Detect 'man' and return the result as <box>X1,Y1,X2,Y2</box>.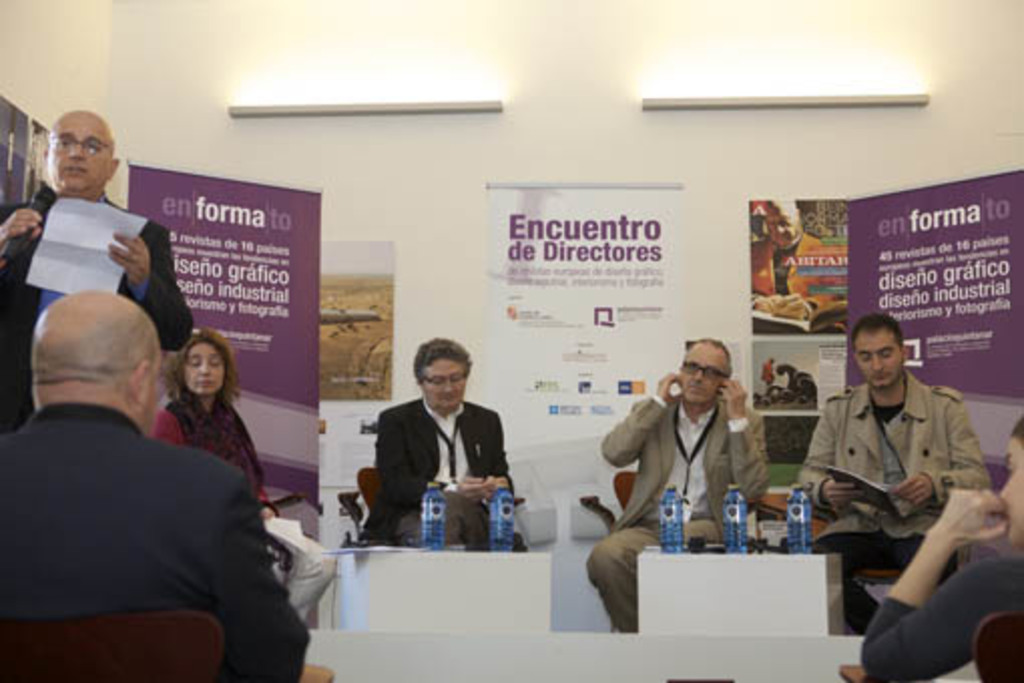
<box>4,117,183,339</box>.
